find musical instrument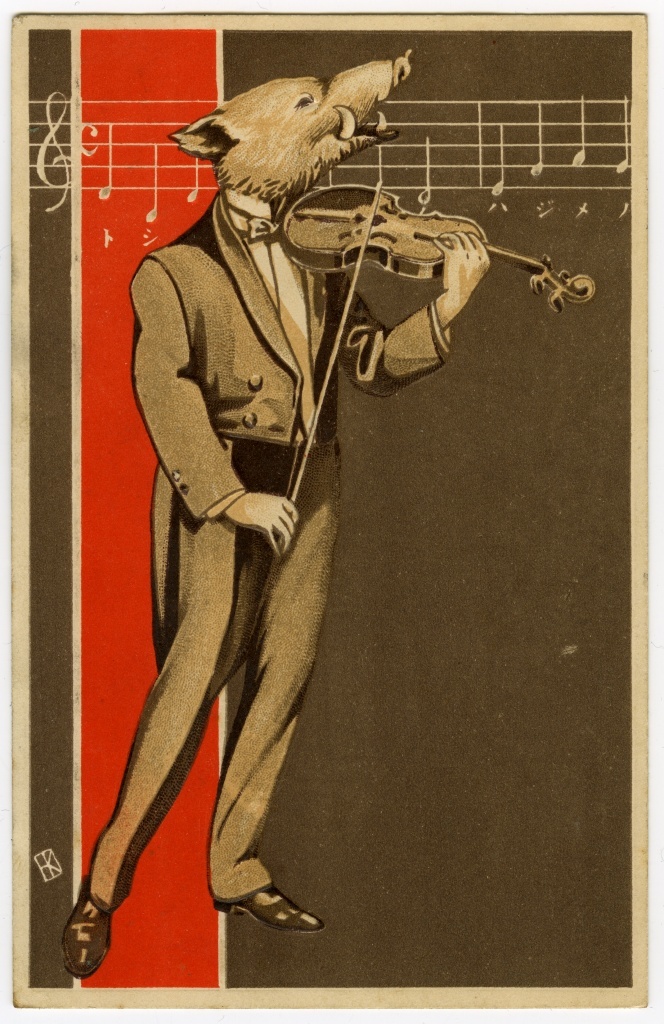
(277, 185, 597, 546)
